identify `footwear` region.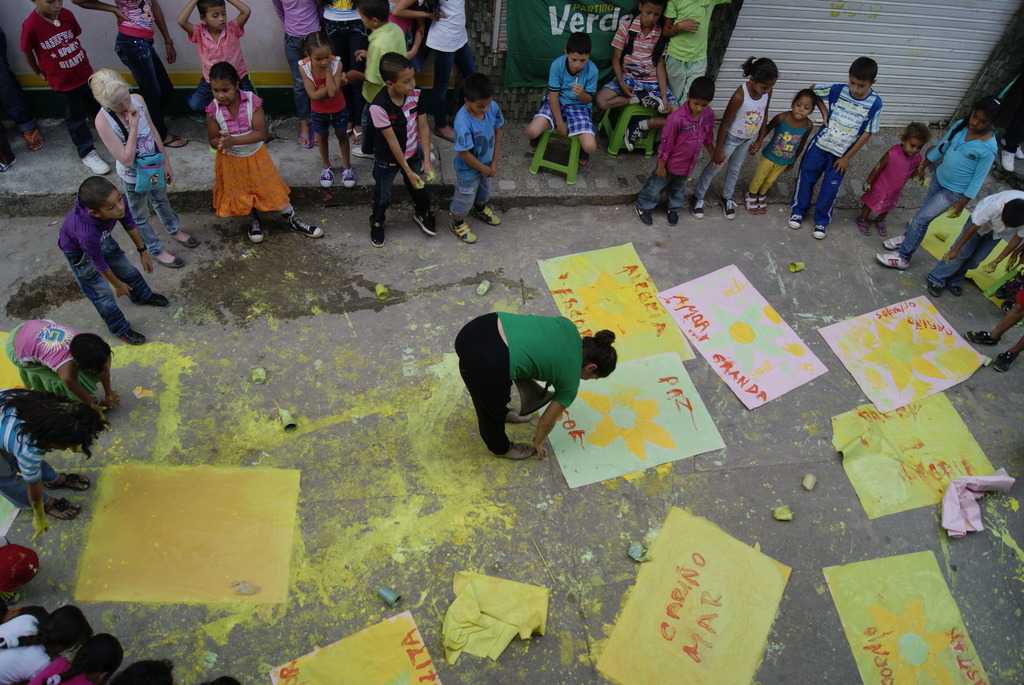
Region: <box>370,219,384,249</box>.
